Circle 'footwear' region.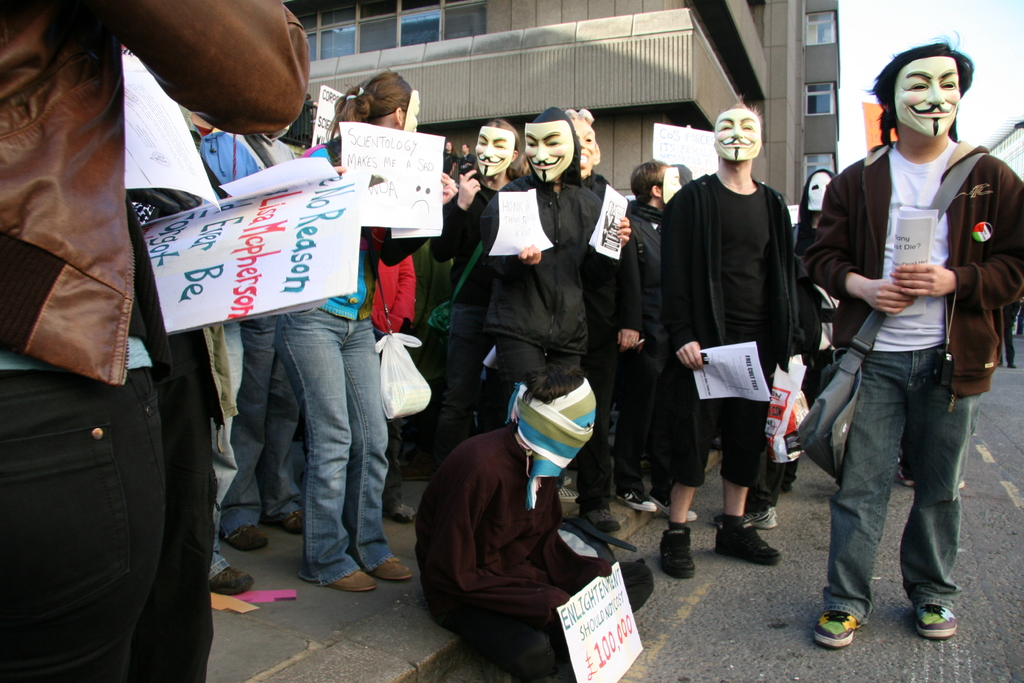
Region: [x1=563, y1=475, x2=568, y2=482].
